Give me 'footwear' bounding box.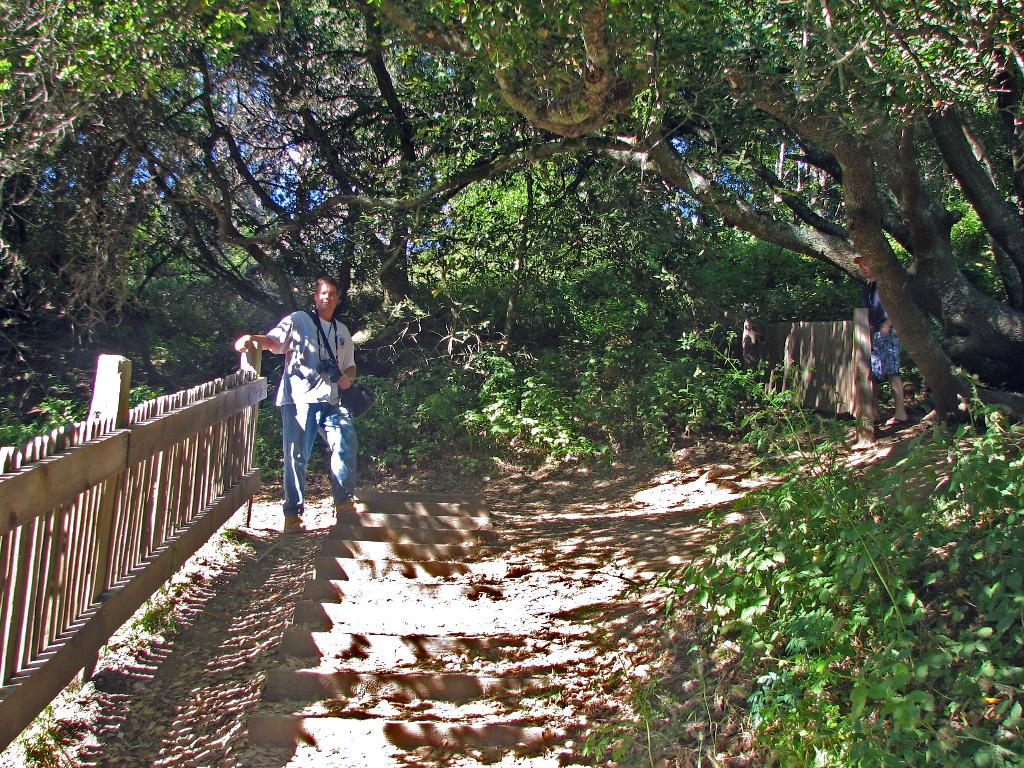
[left=880, top=414, right=905, bottom=429].
